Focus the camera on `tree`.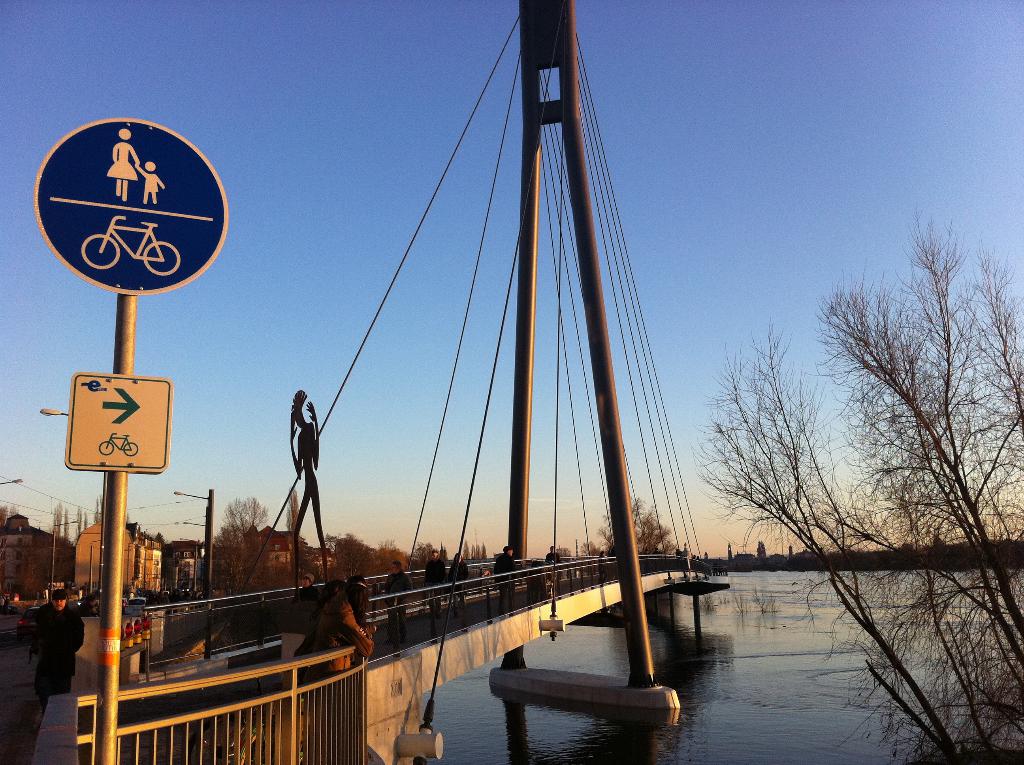
Focus region: (left=204, top=490, right=287, bottom=596).
